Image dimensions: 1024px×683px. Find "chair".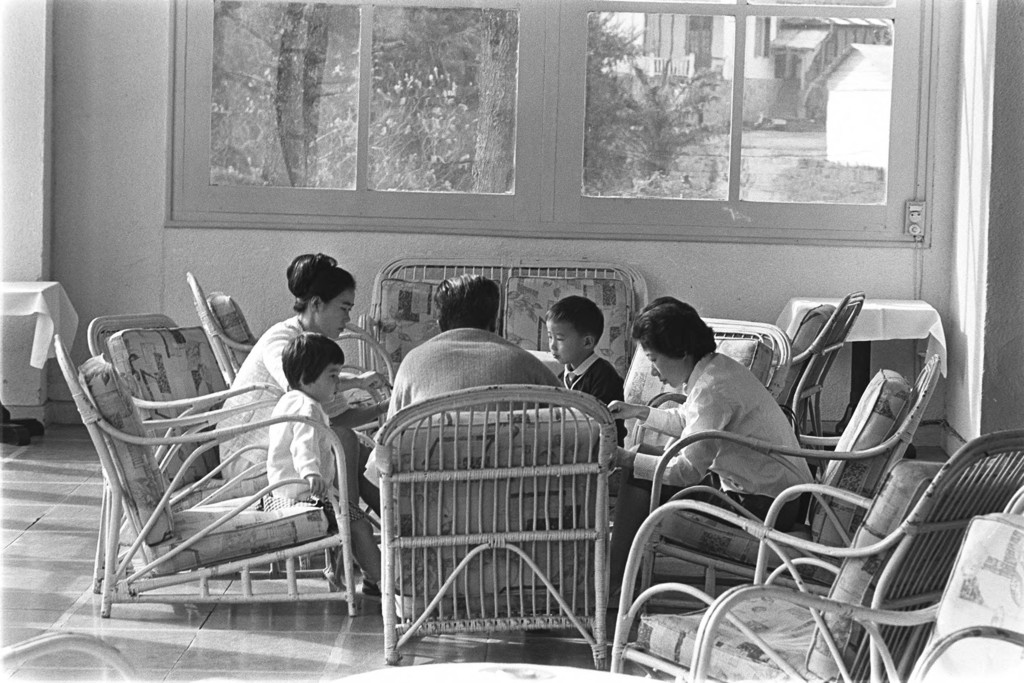
pyautogui.locateOnScreen(783, 291, 866, 476).
